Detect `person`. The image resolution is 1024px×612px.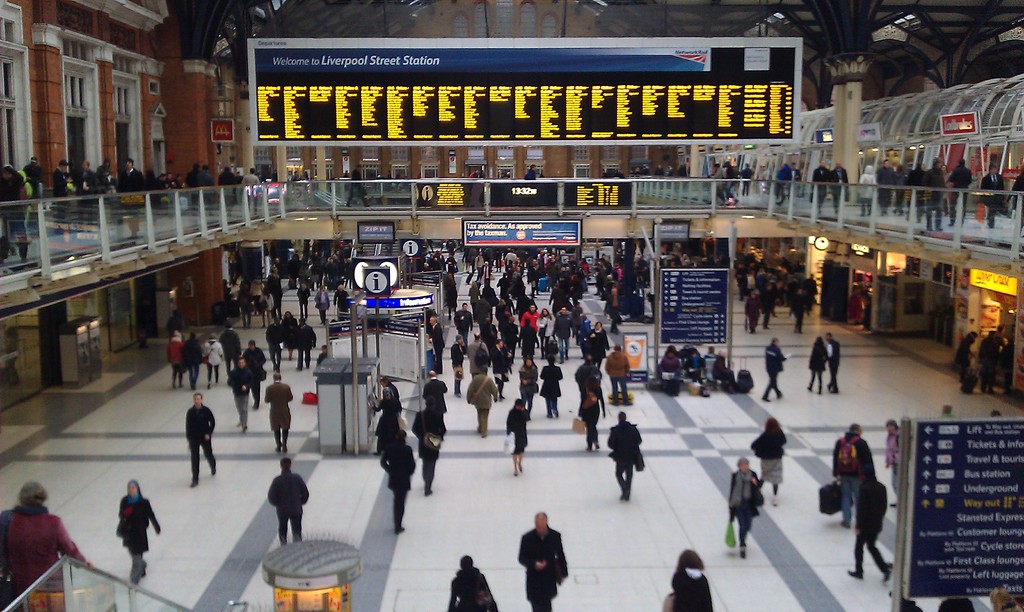
[317,342,325,364].
